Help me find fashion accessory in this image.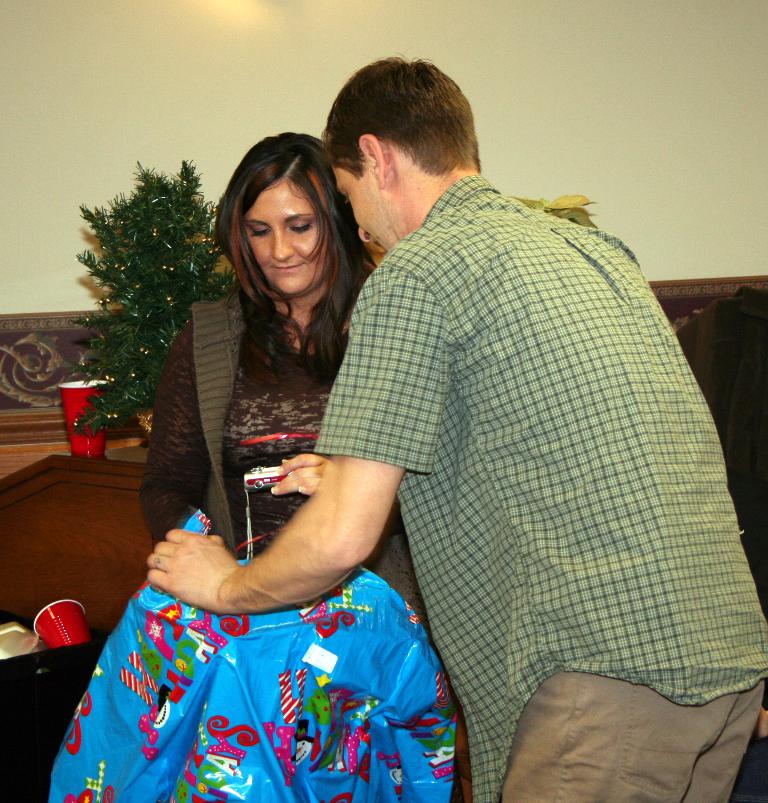
Found it: 152 555 162 572.
